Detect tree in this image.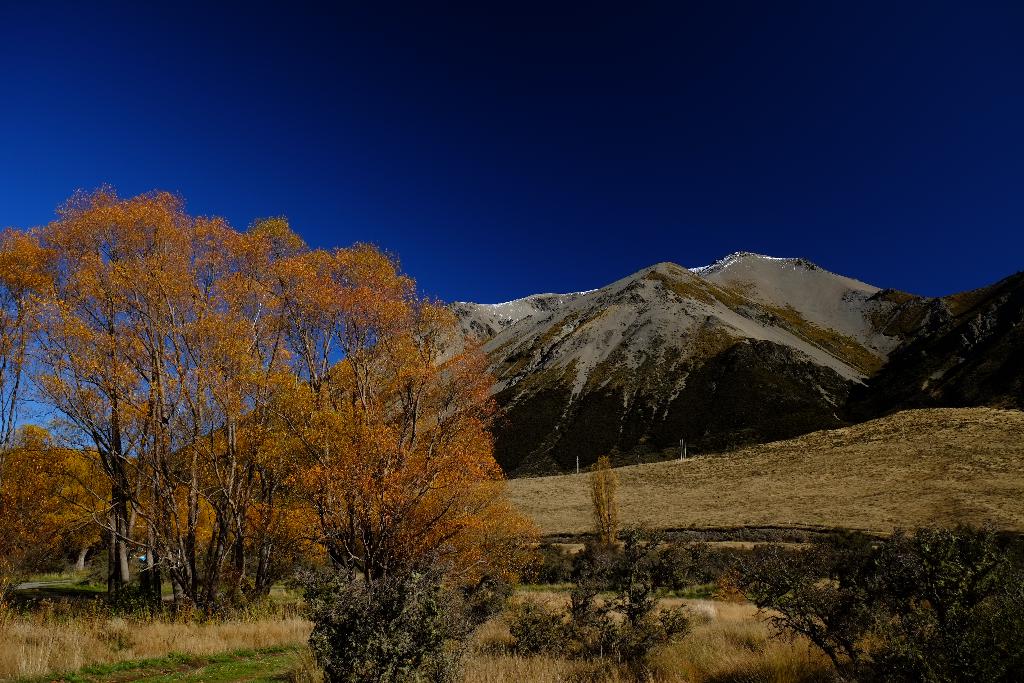
Detection: (298, 573, 490, 682).
